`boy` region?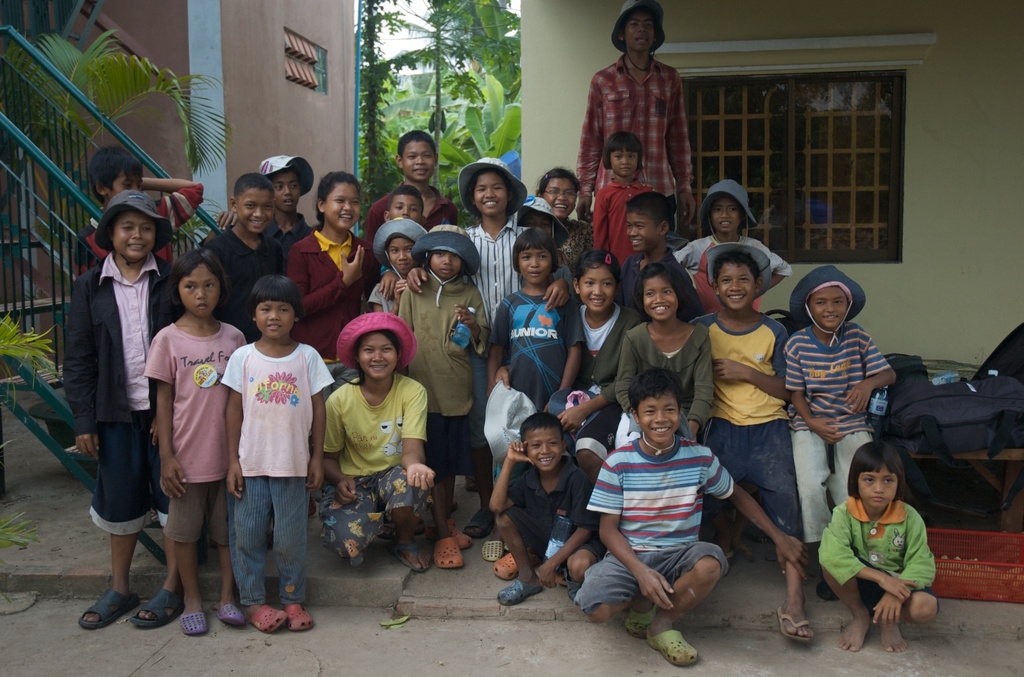
673/178/794/316
